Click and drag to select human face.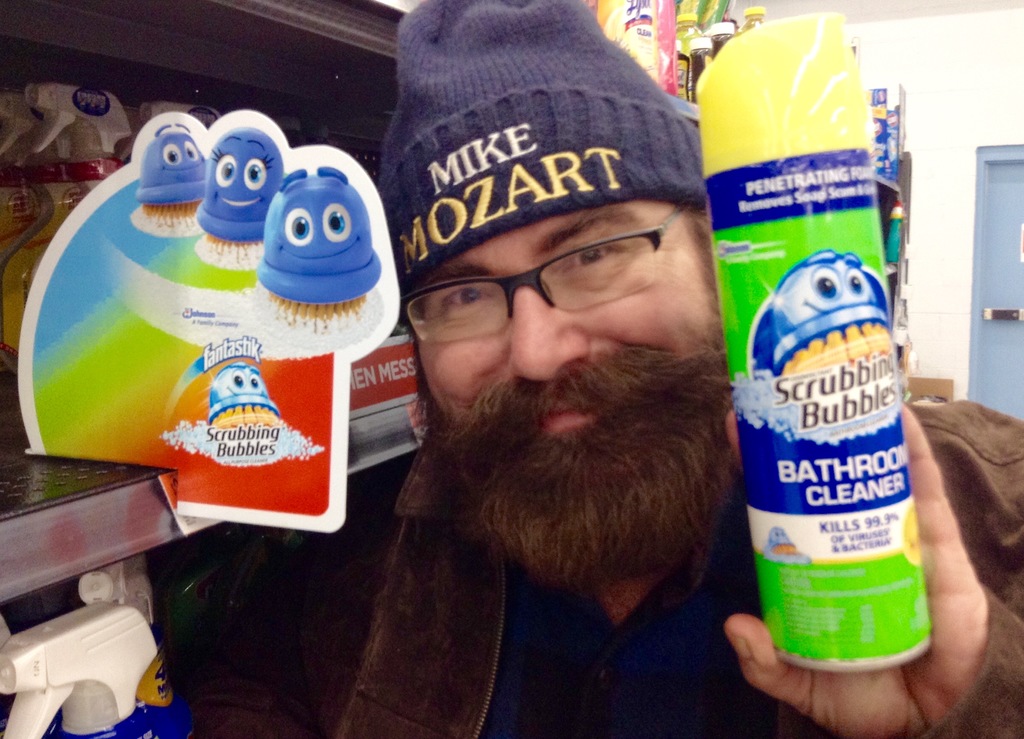
Selection: (414, 197, 728, 534).
